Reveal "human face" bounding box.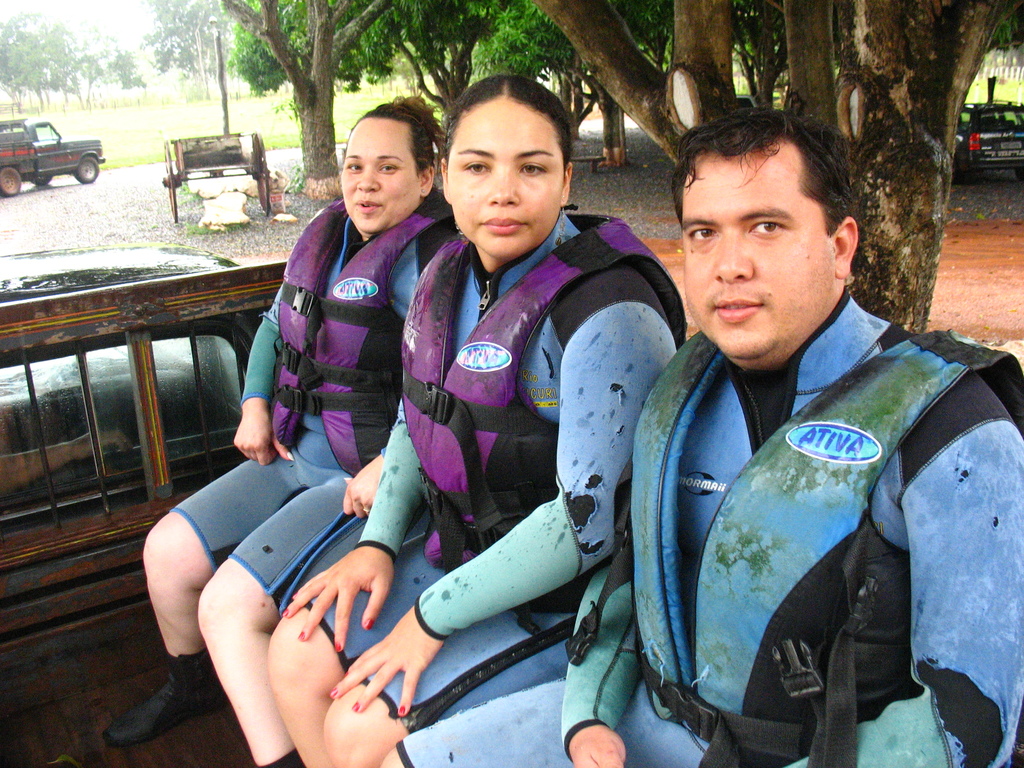
Revealed: Rect(685, 143, 834, 359).
